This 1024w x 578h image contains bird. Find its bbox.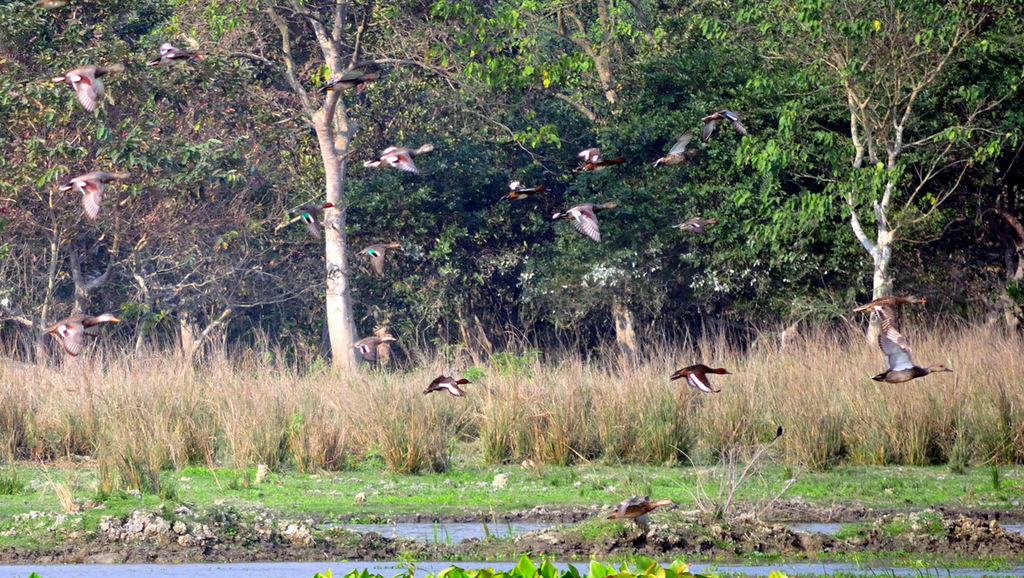
{"left": 420, "top": 374, "right": 469, "bottom": 400}.
